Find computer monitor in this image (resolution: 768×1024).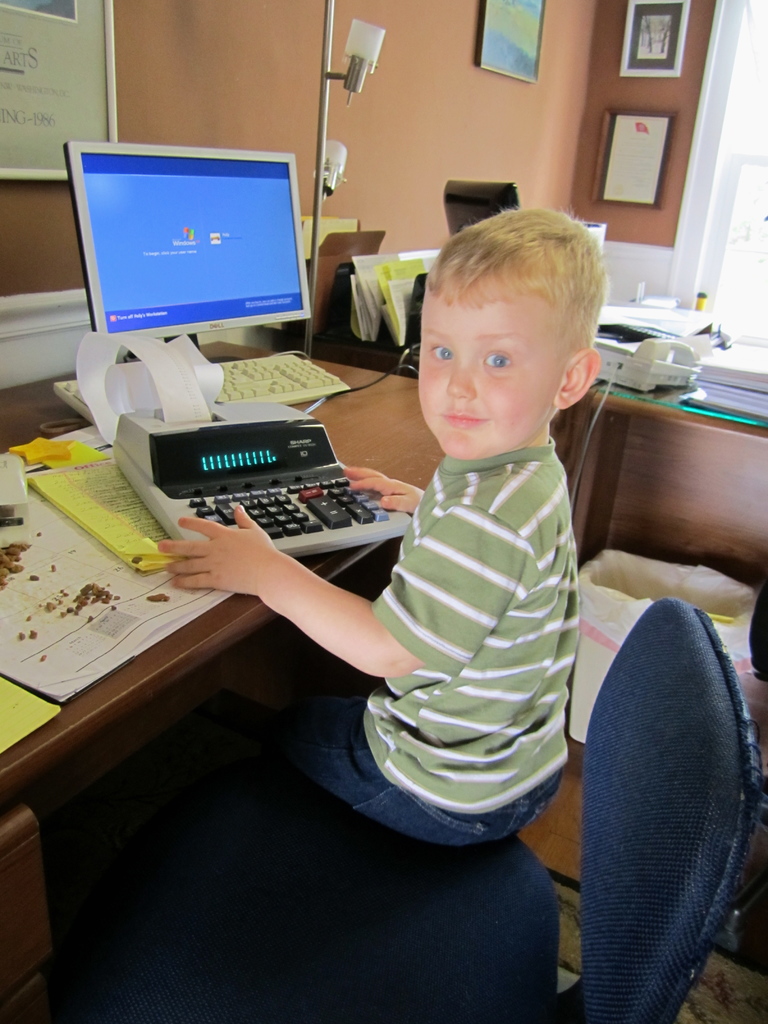
bbox=[58, 143, 326, 357].
